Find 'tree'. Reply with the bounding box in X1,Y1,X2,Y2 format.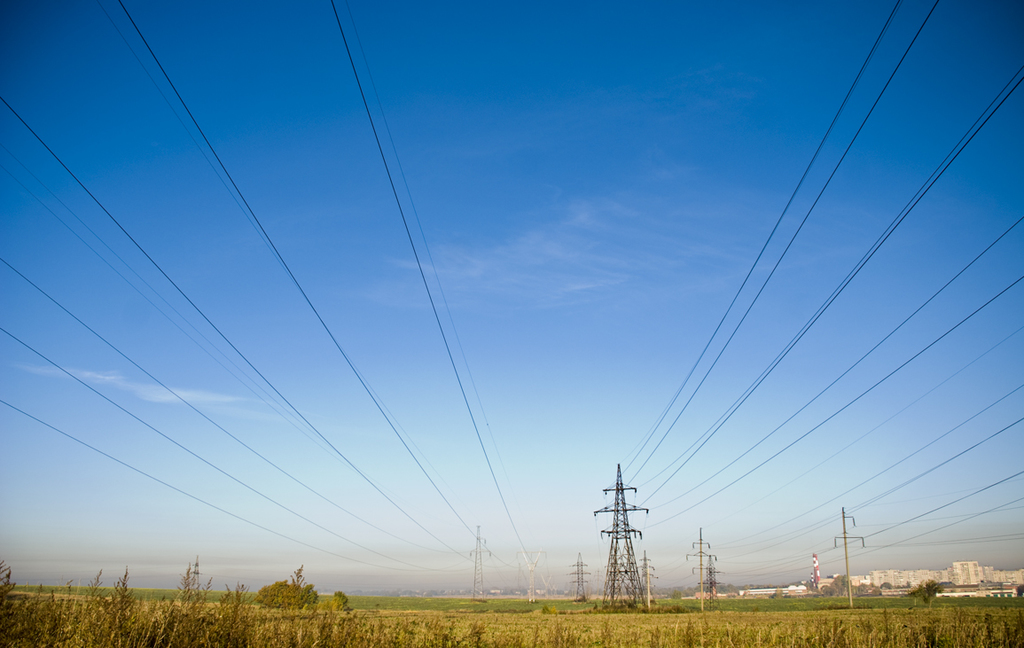
331,589,355,614.
